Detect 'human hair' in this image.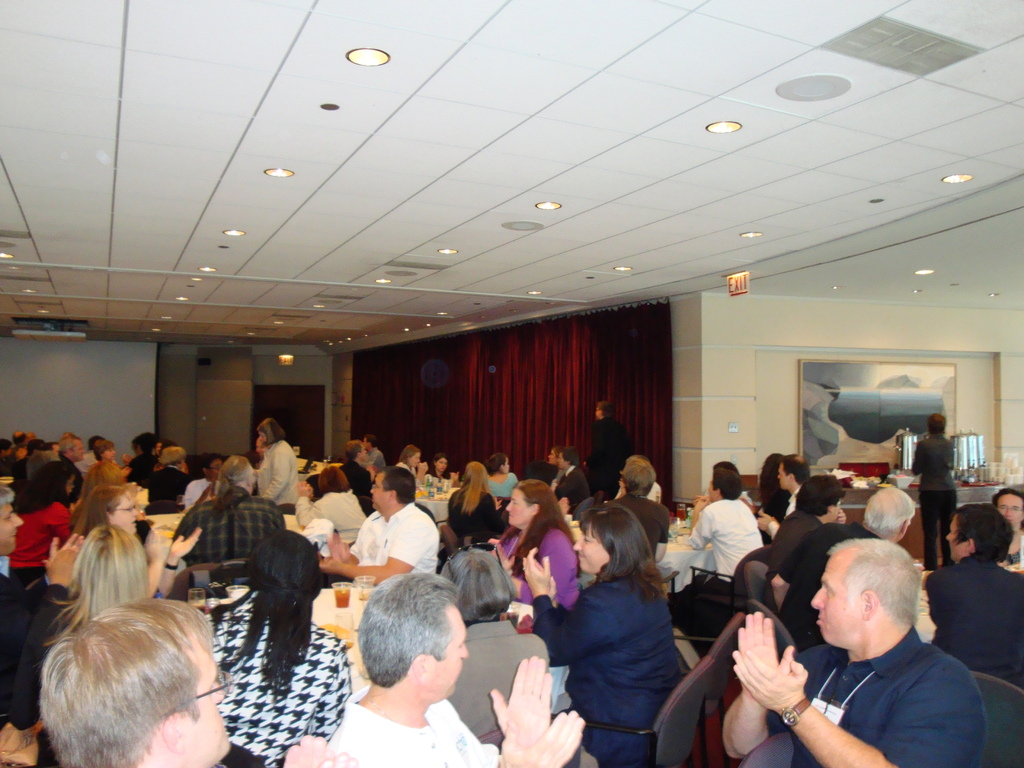
Detection: 317,464,351,493.
